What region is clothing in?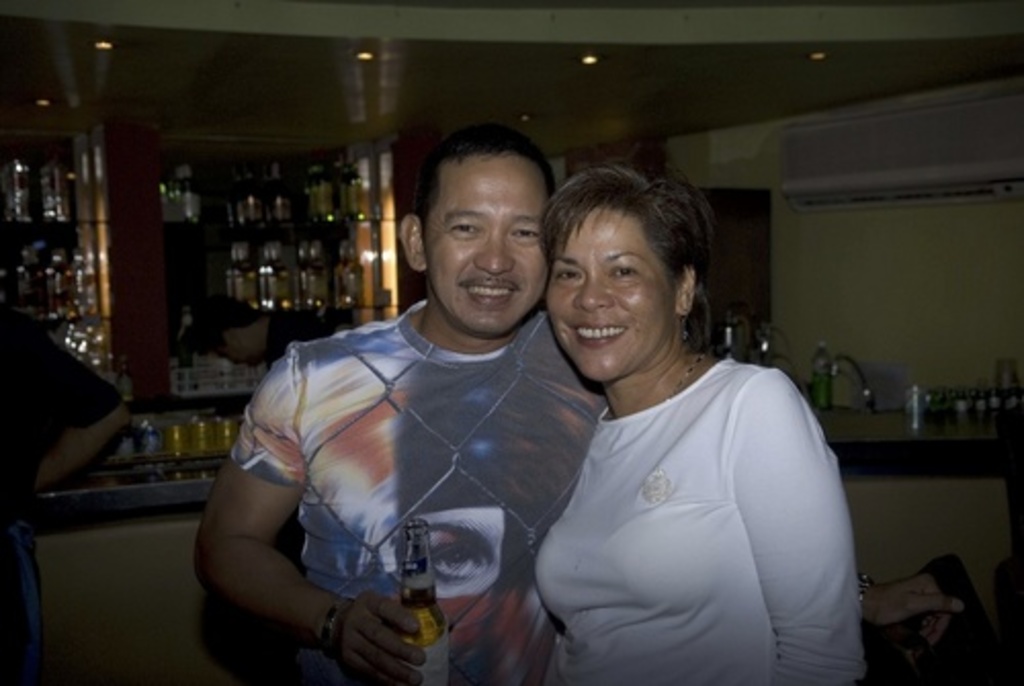
region(229, 289, 610, 684).
